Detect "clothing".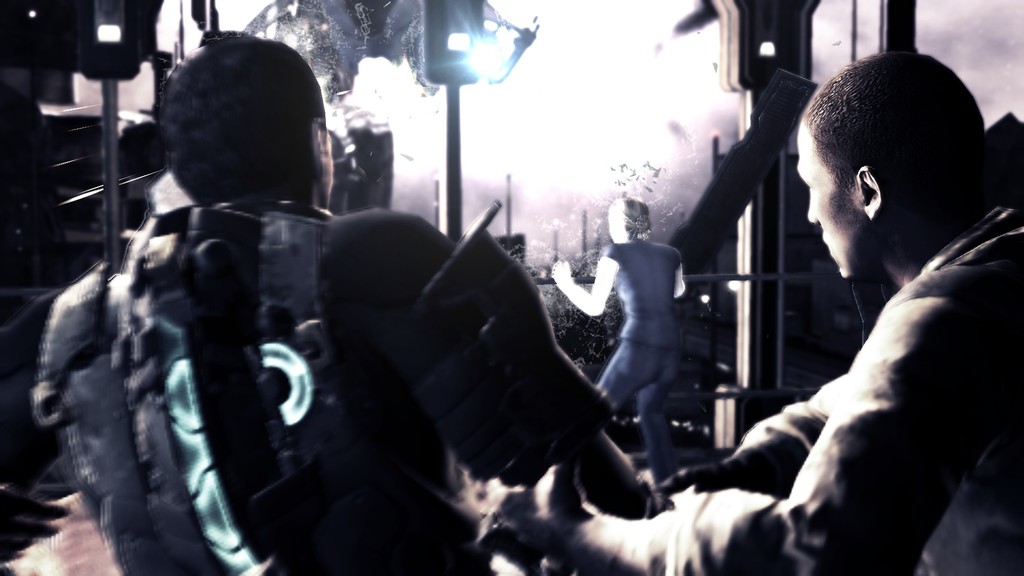
Detected at rect(59, 125, 645, 569).
